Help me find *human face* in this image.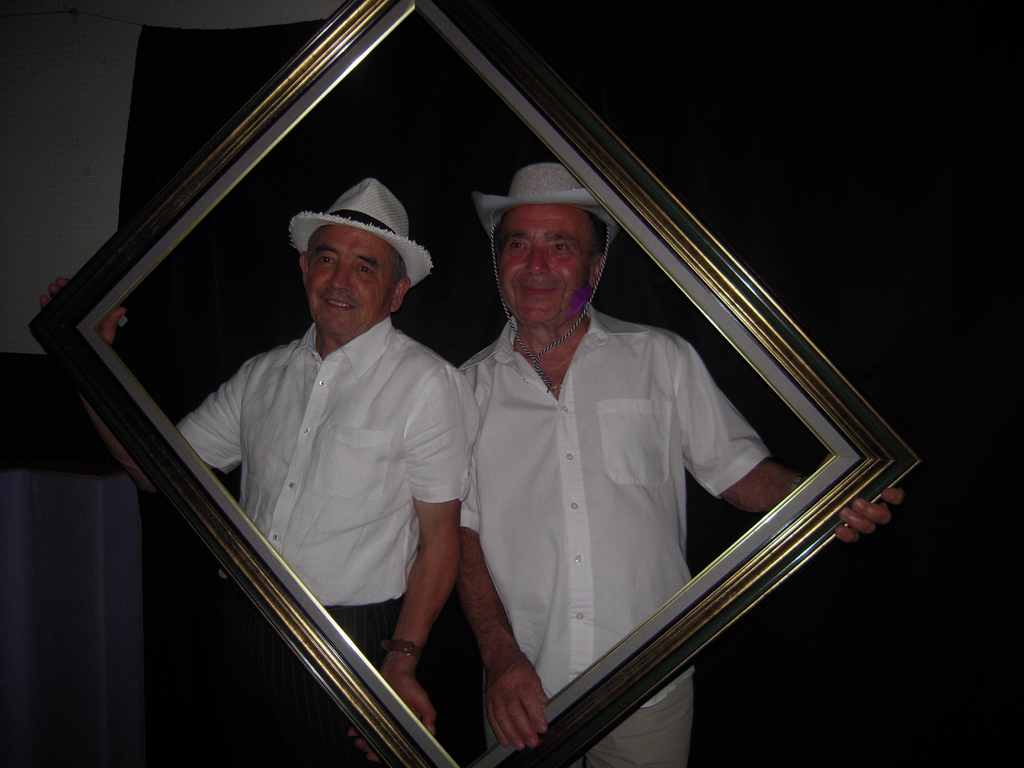
Found it: [x1=498, y1=203, x2=592, y2=323].
